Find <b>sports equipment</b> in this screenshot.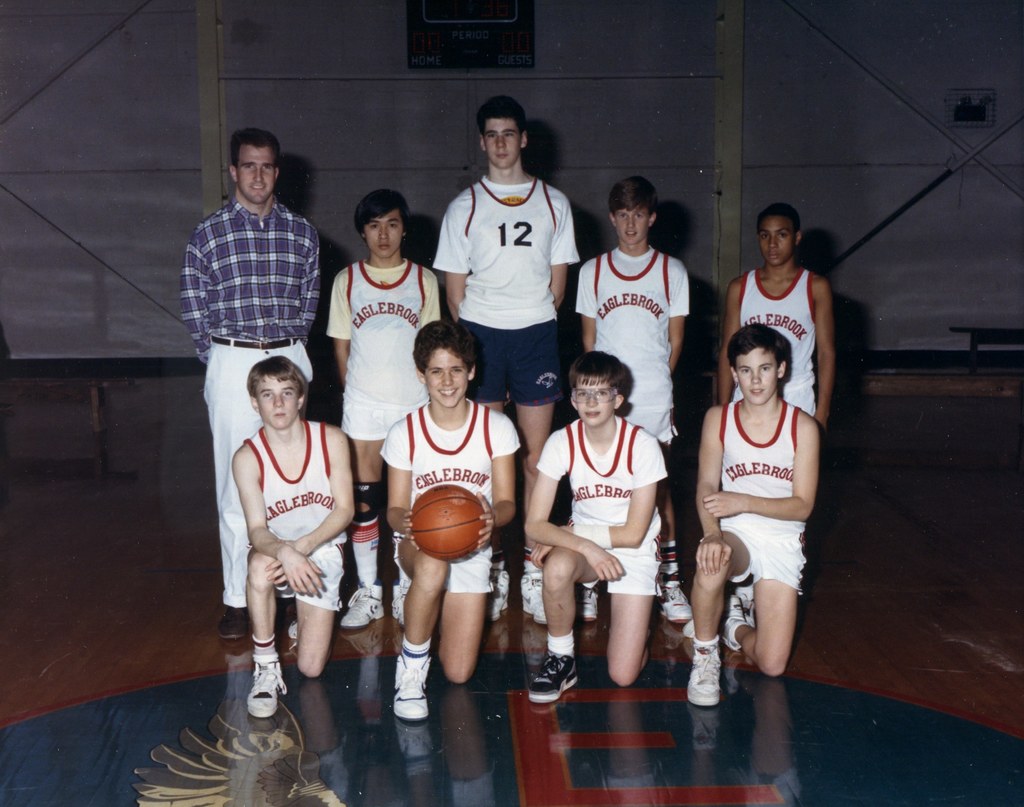
The bounding box for <b>sports equipment</b> is bbox(394, 658, 431, 719).
